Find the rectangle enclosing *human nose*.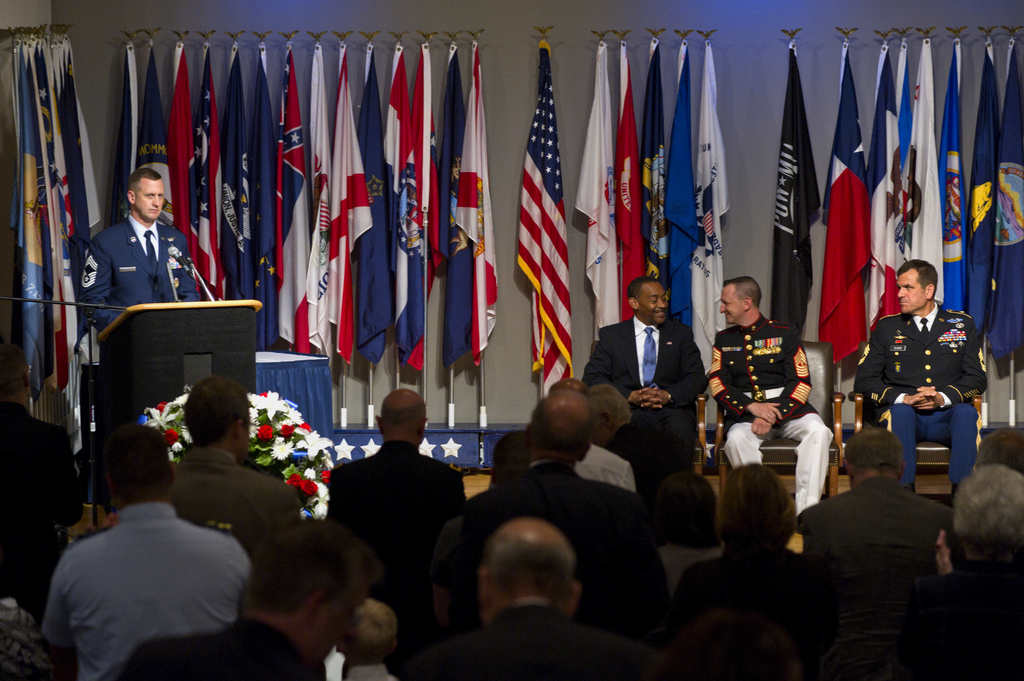
(x1=720, y1=303, x2=724, y2=311).
